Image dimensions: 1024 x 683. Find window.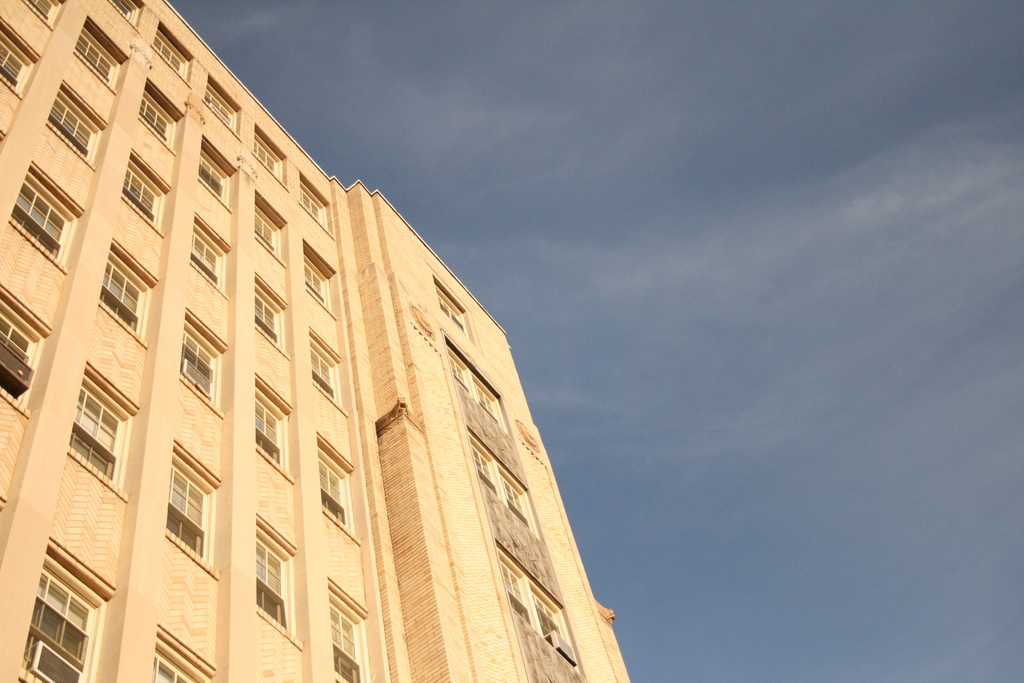
<region>254, 372, 294, 480</region>.
